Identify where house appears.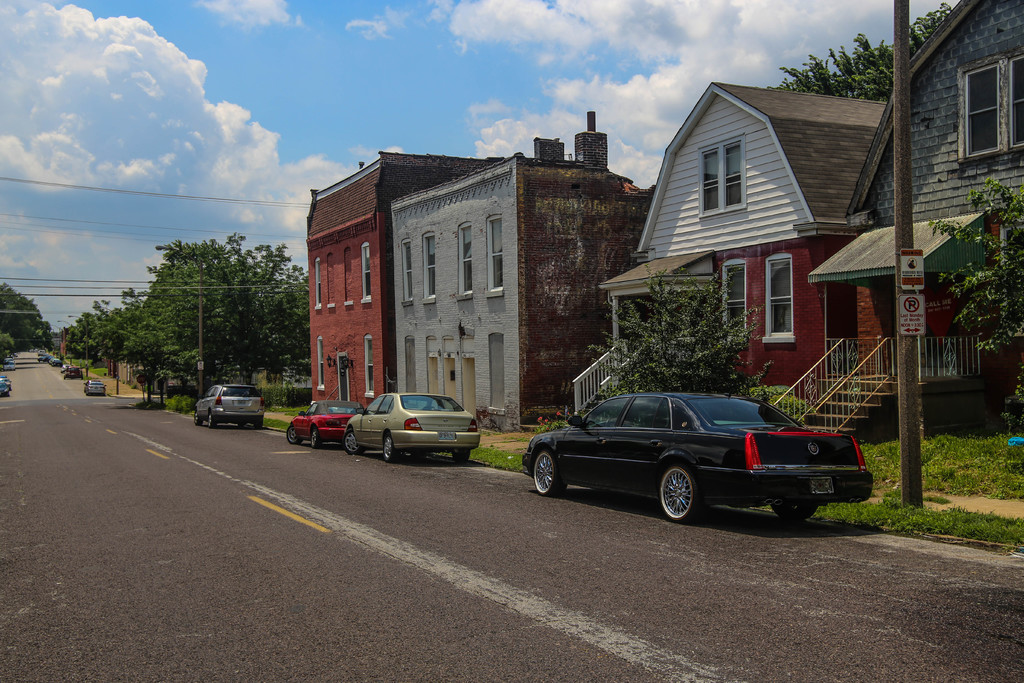
Appears at Rect(383, 149, 645, 427).
